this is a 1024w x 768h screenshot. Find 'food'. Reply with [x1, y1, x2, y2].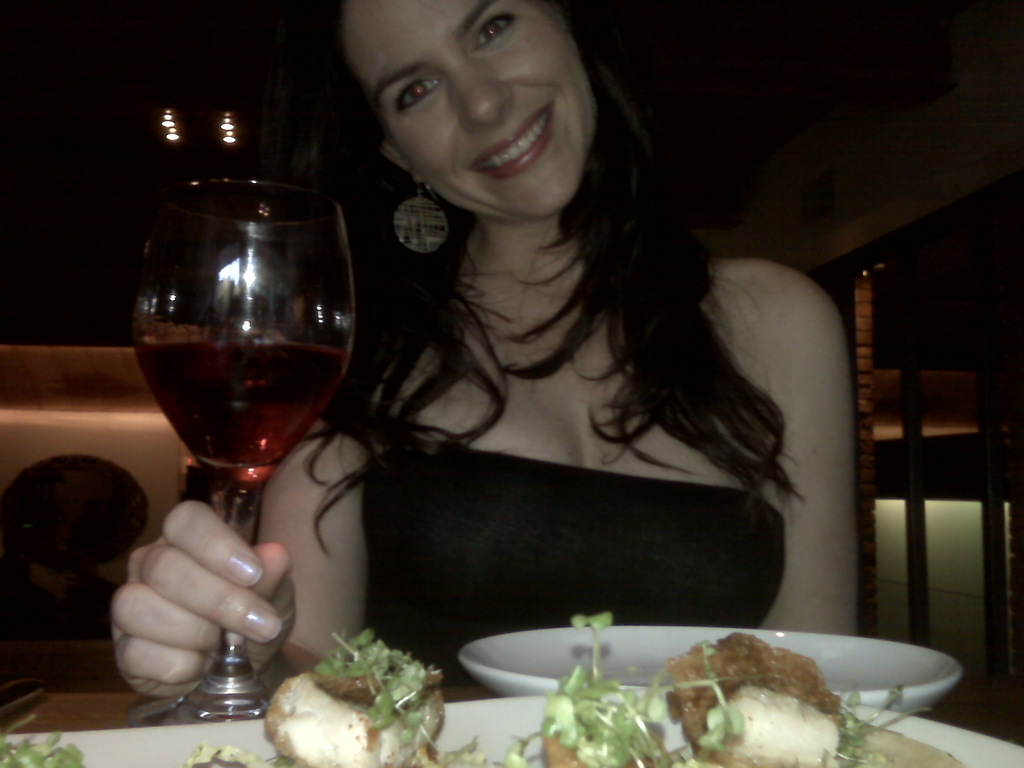
[175, 609, 964, 767].
